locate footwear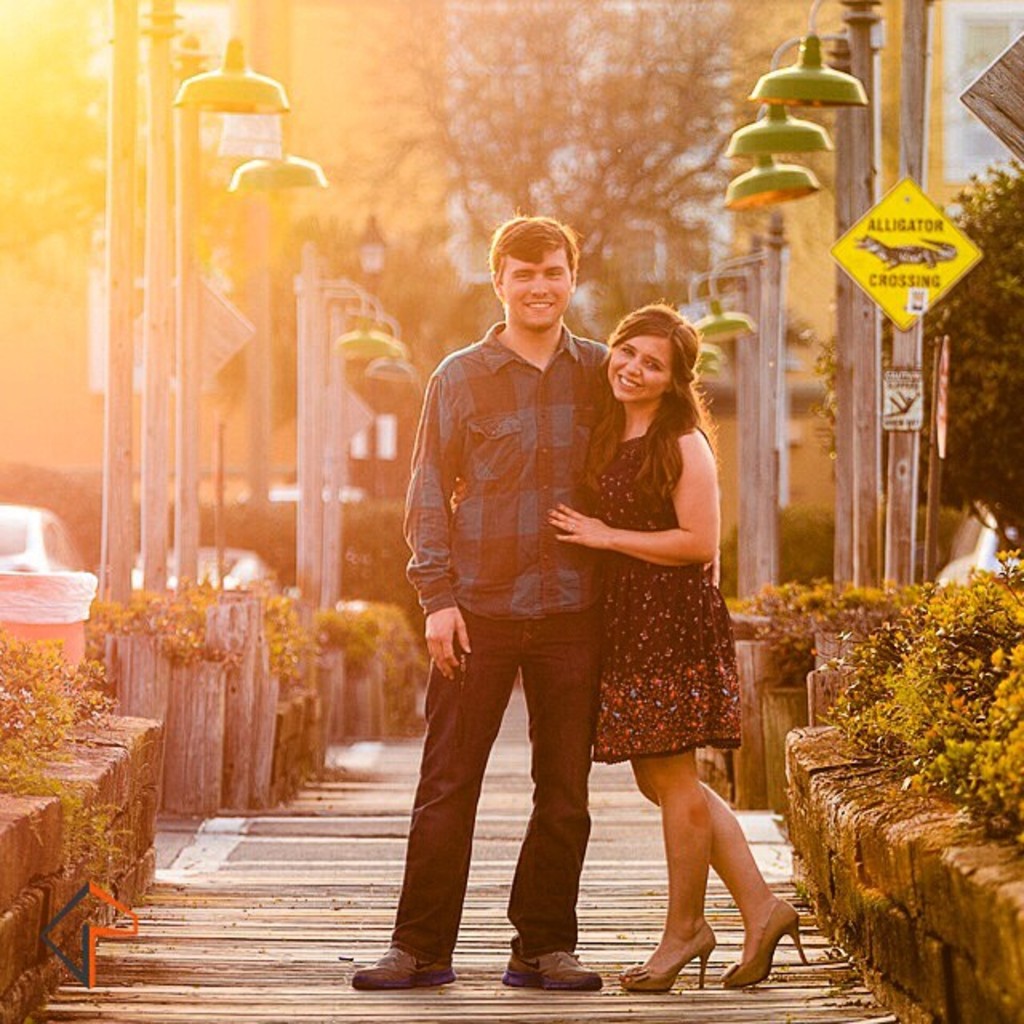
crop(622, 925, 722, 990)
